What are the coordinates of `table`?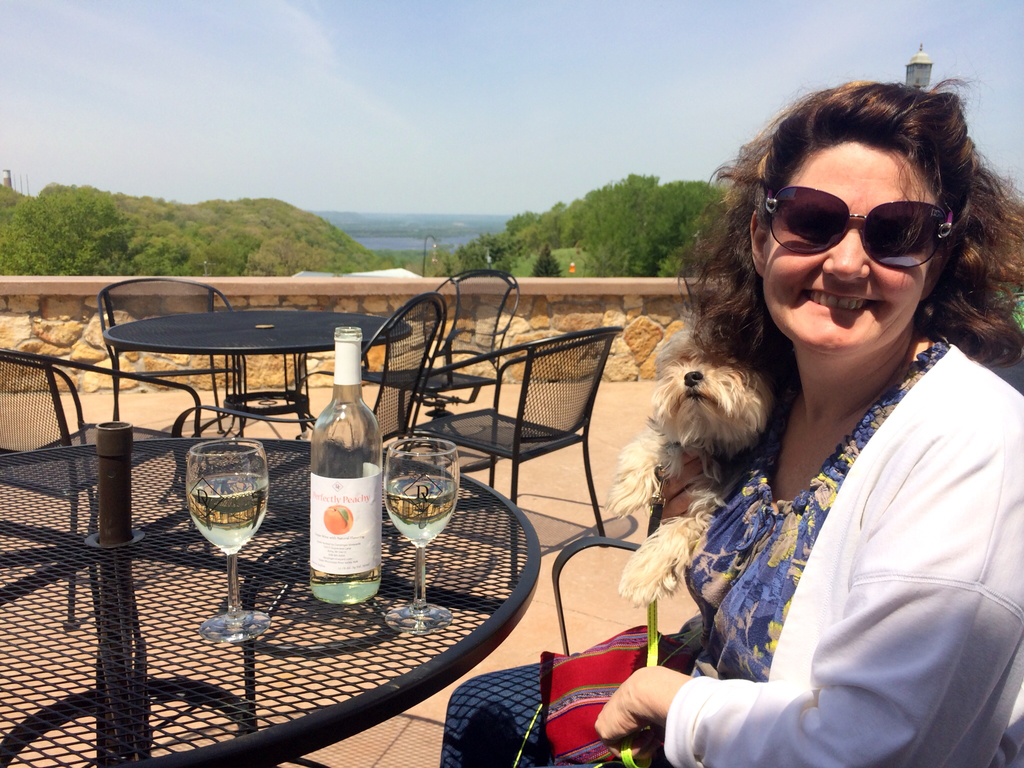
l=102, t=311, r=412, b=447.
